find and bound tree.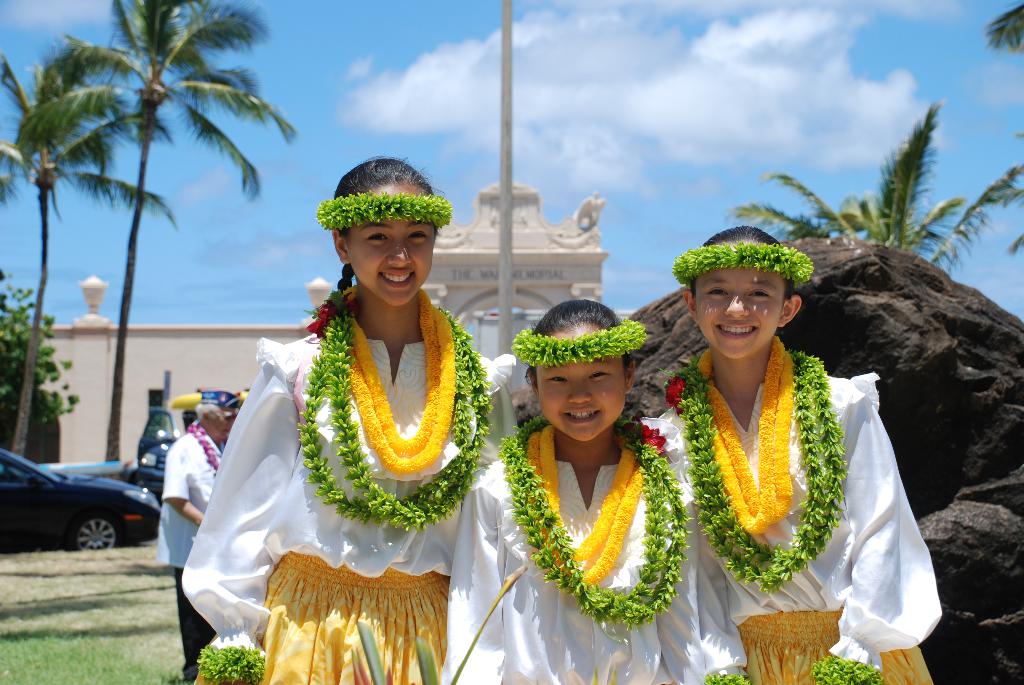
Bound: x1=95 y1=0 x2=294 y2=470.
